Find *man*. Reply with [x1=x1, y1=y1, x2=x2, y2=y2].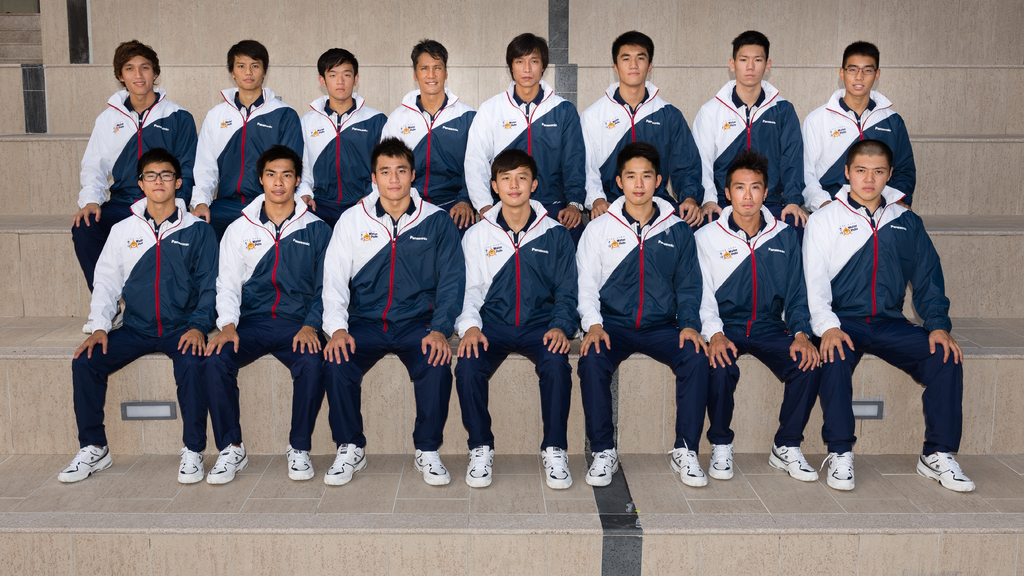
[x1=57, y1=161, x2=220, y2=488].
